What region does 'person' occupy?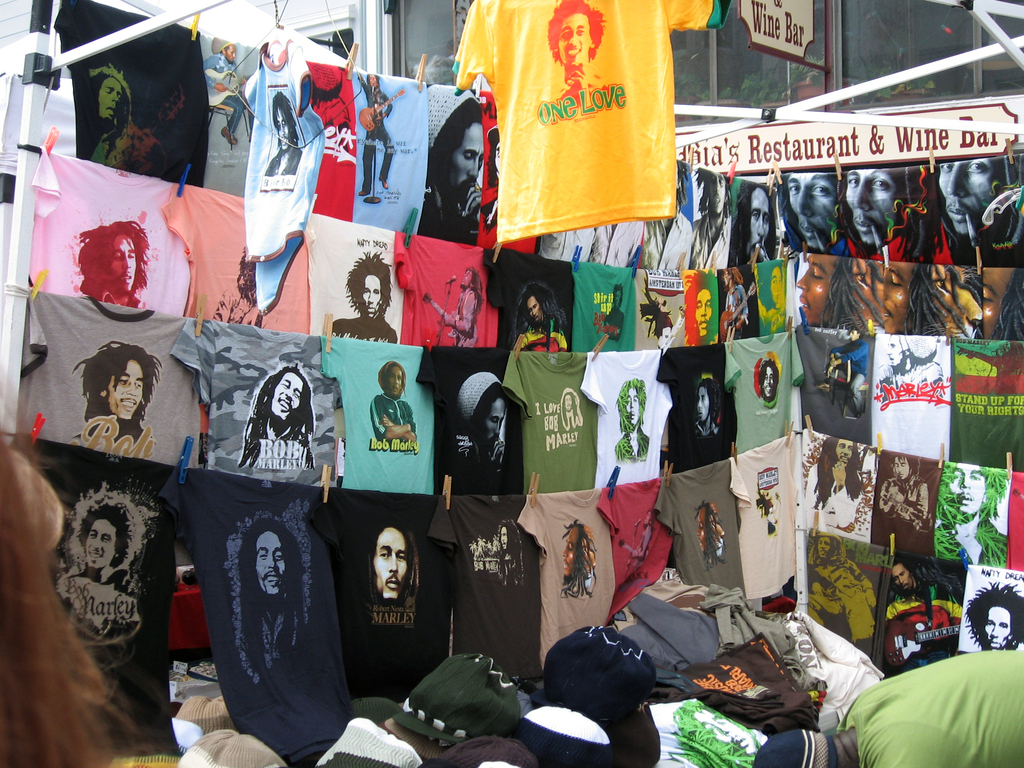
detection(458, 365, 529, 498).
